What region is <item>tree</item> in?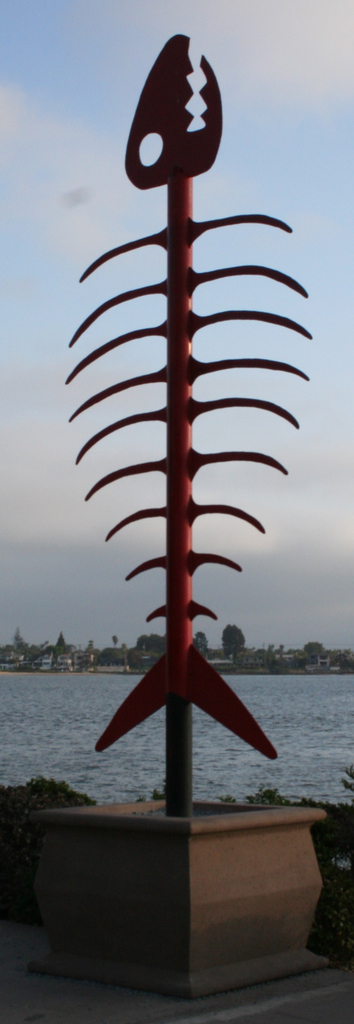
{"left": 36, "top": 615, "right": 87, "bottom": 671}.
